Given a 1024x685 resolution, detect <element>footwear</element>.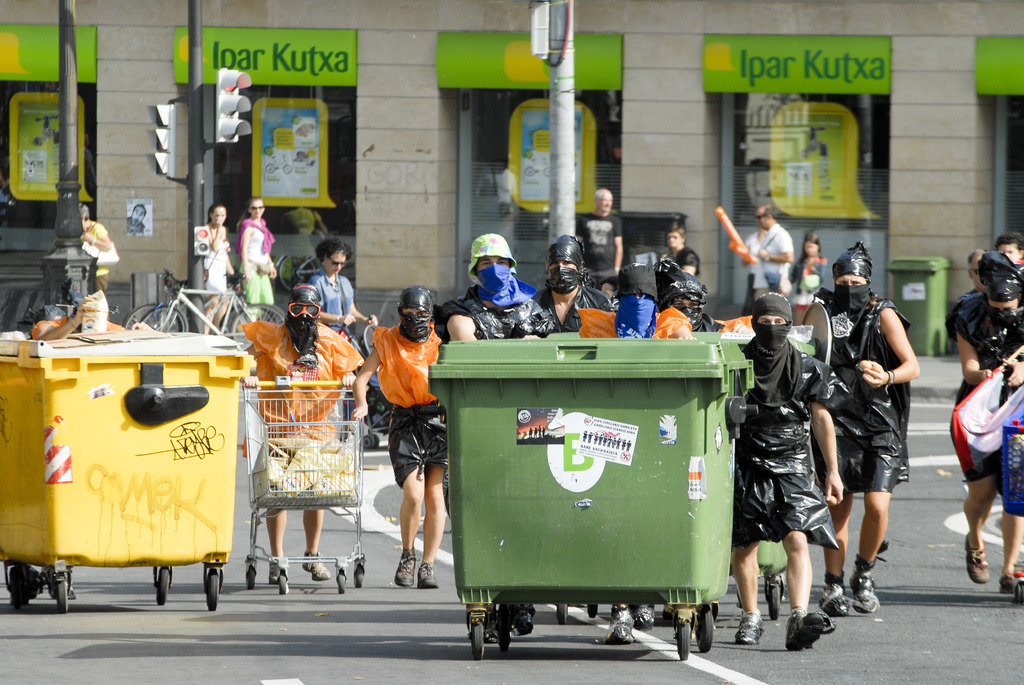
{"x1": 609, "y1": 604, "x2": 639, "y2": 645}.
